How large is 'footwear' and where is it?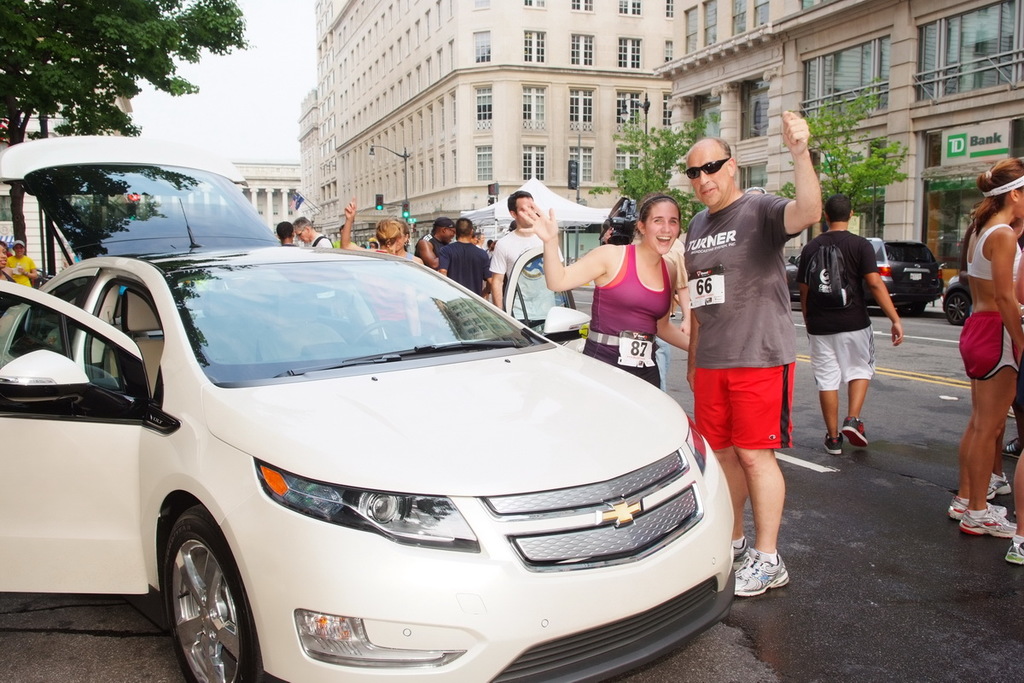
Bounding box: detection(947, 492, 1009, 518).
